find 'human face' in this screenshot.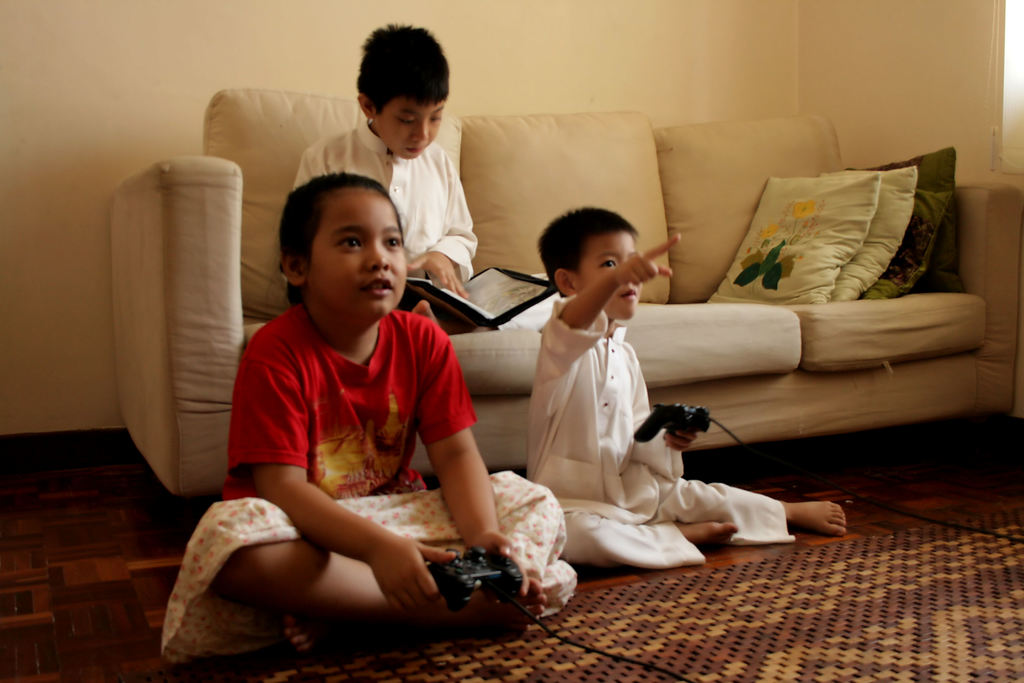
The bounding box for 'human face' is crop(572, 235, 641, 319).
